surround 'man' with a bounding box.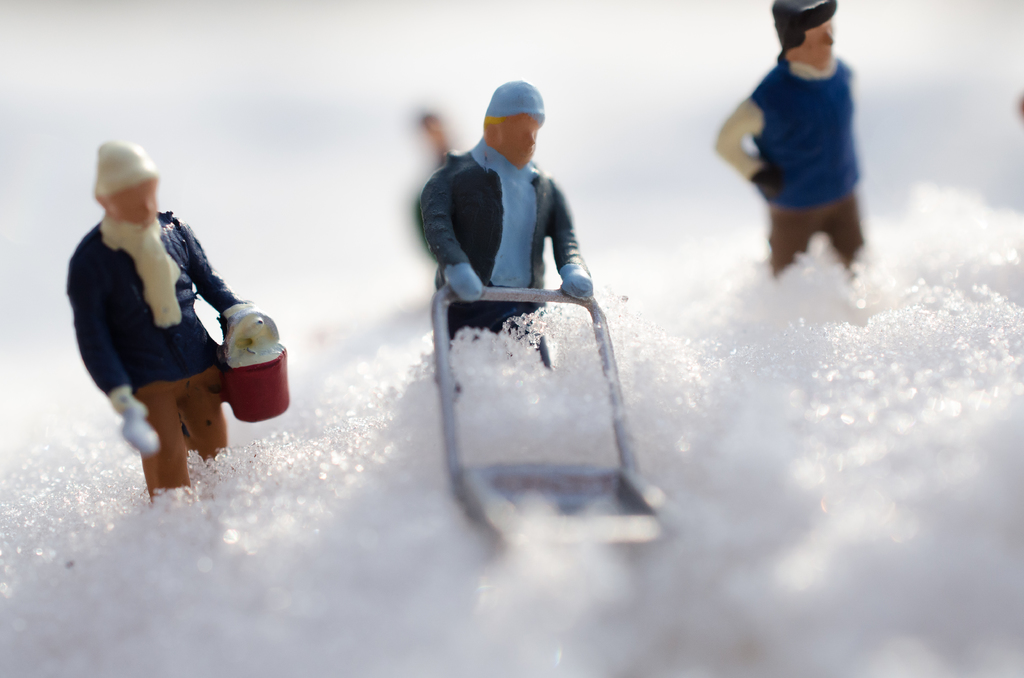
[x1=63, y1=139, x2=259, y2=501].
